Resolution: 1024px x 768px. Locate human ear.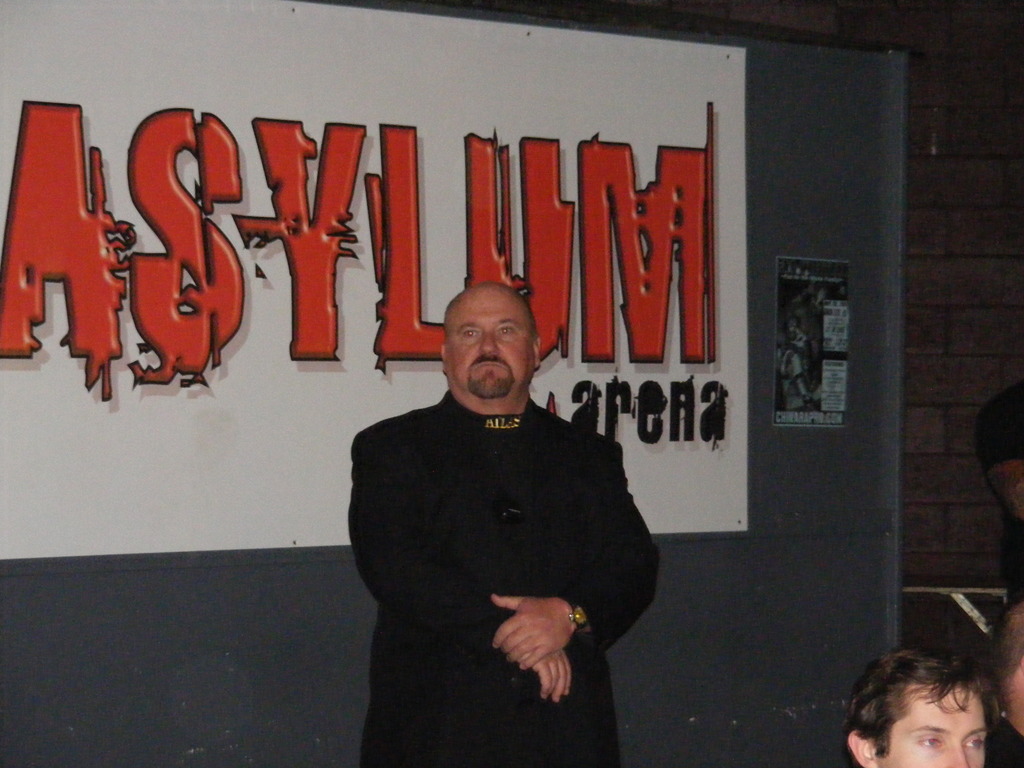
box(439, 341, 448, 378).
